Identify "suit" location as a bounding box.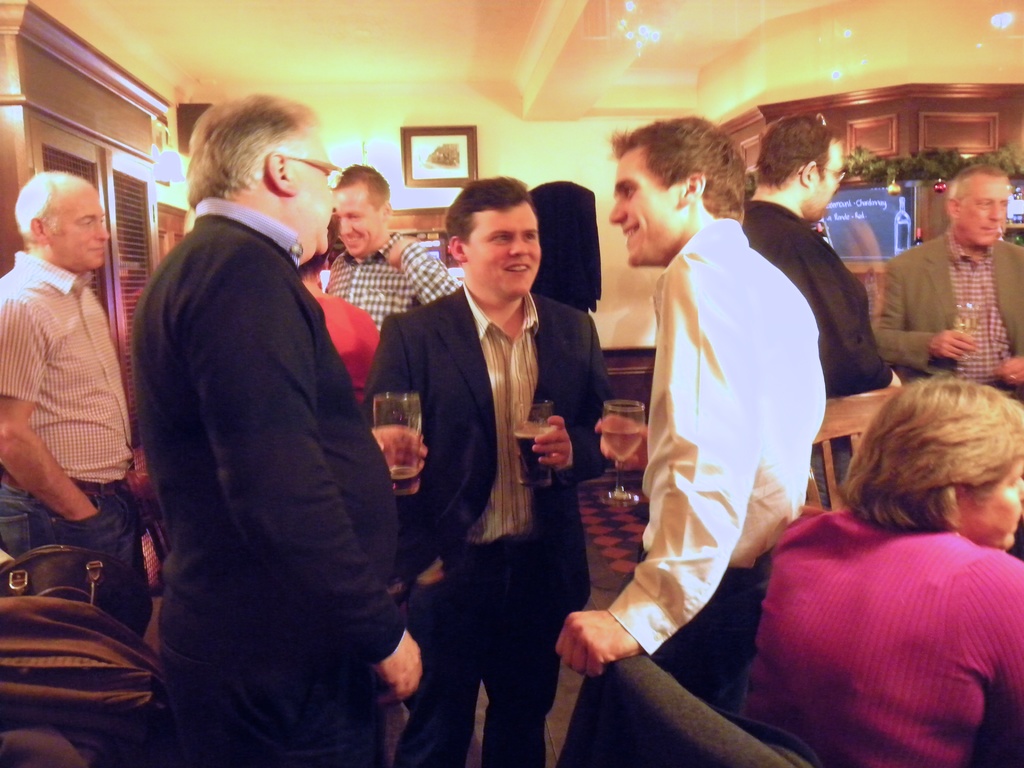
<bbox>381, 177, 586, 745</bbox>.
